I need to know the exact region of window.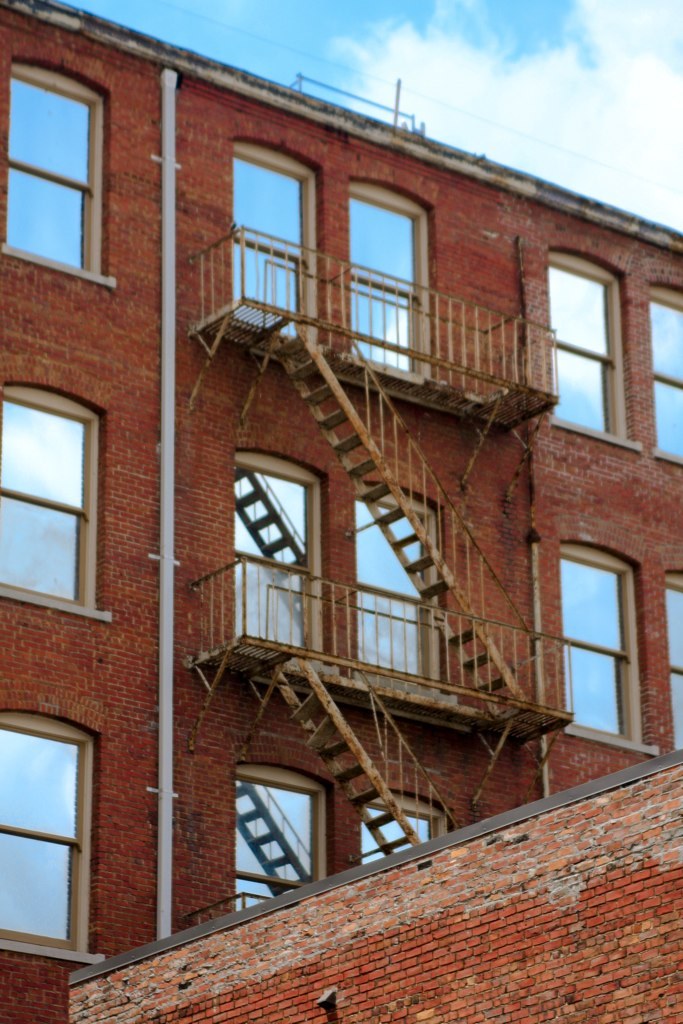
Region: {"x1": 0, "y1": 398, "x2": 96, "y2": 612}.
